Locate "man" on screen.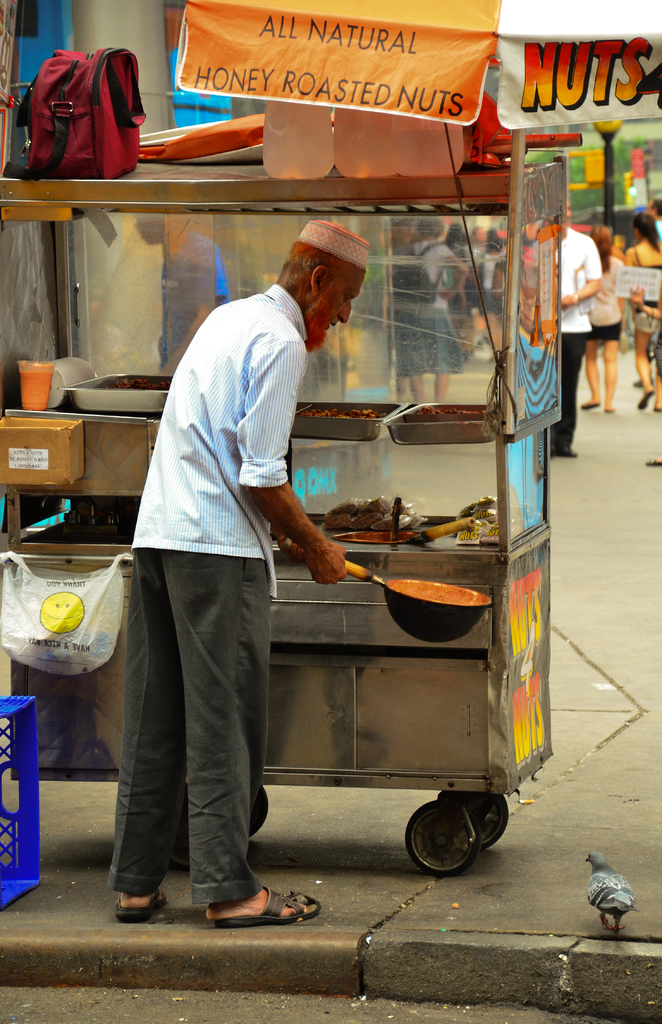
On screen at detection(163, 213, 223, 377).
